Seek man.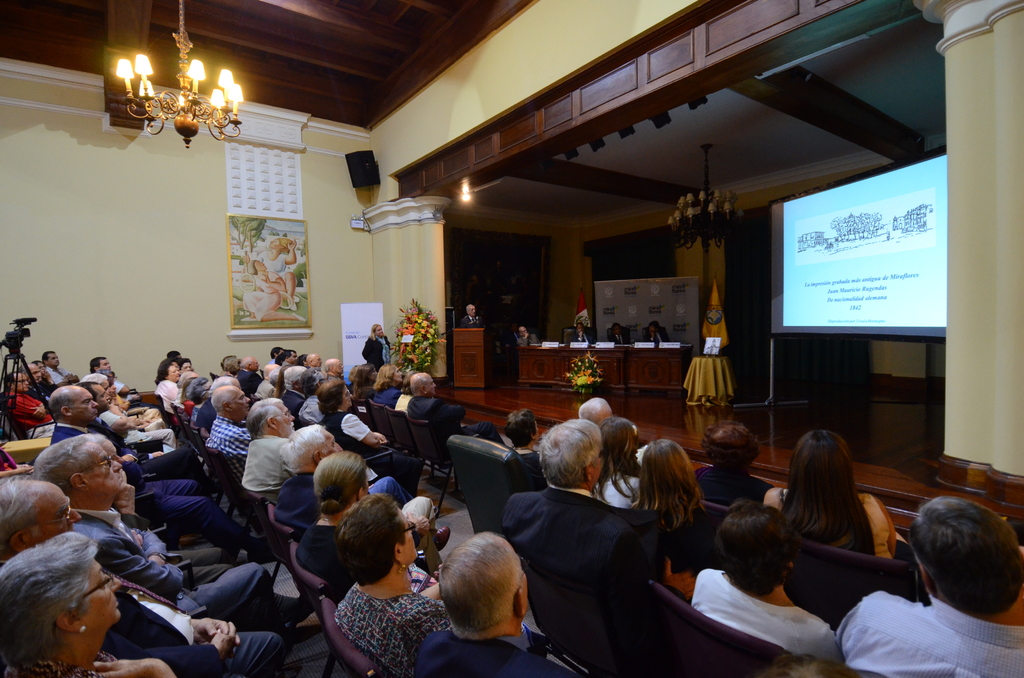
x1=842, y1=495, x2=1023, y2=676.
